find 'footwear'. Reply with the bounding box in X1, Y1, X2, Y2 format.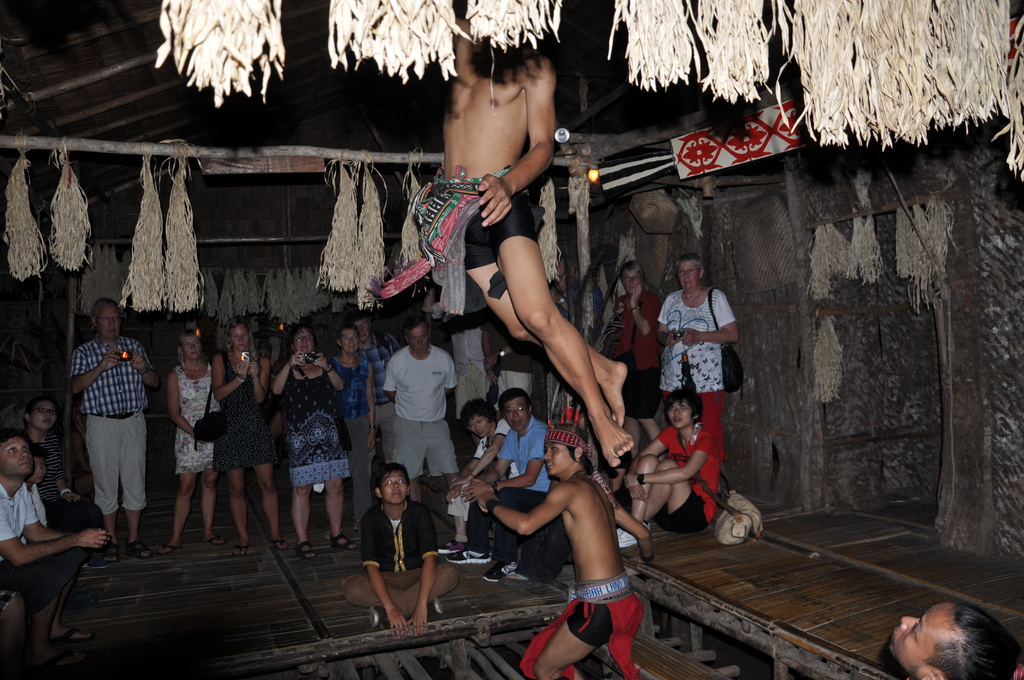
482, 556, 520, 581.
